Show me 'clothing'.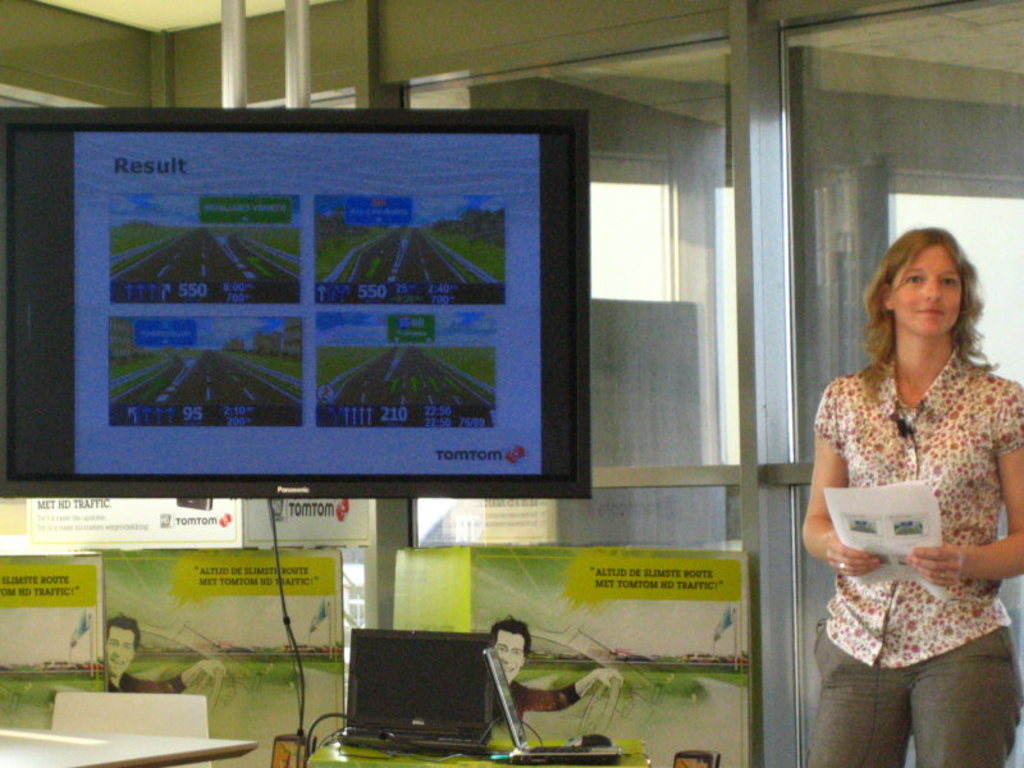
'clothing' is here: <bbox>805, 338, 1023, 767</bbox>.
